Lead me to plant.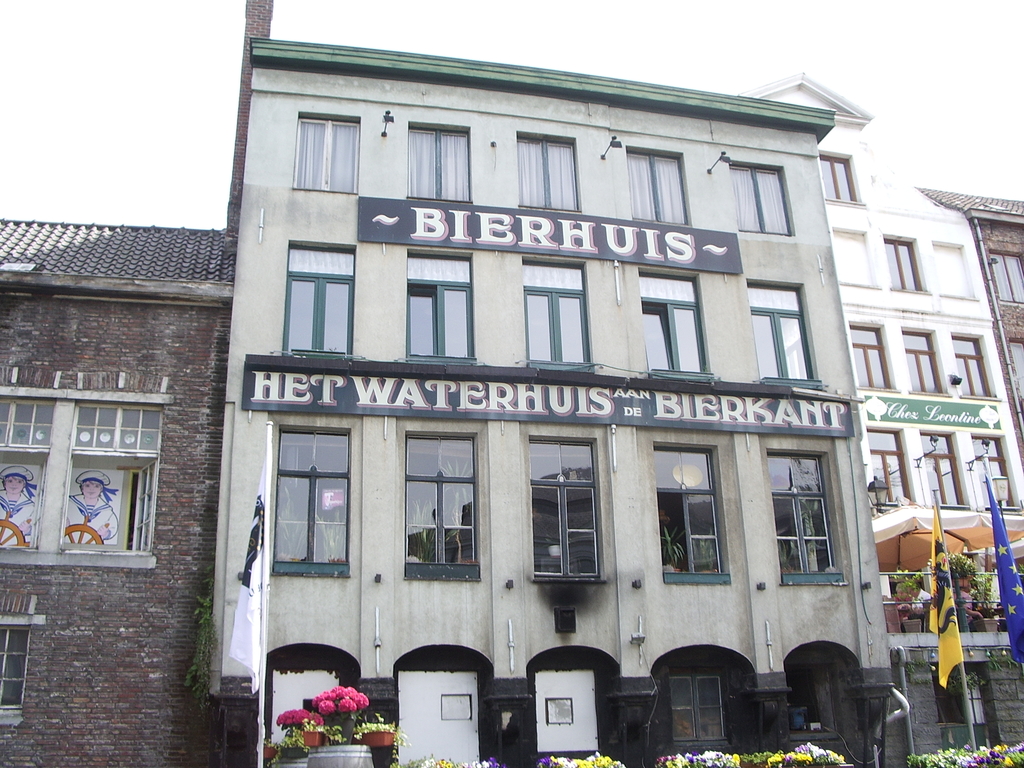
Lead to (x1=280, y1=514, x2=312, y2=559).
